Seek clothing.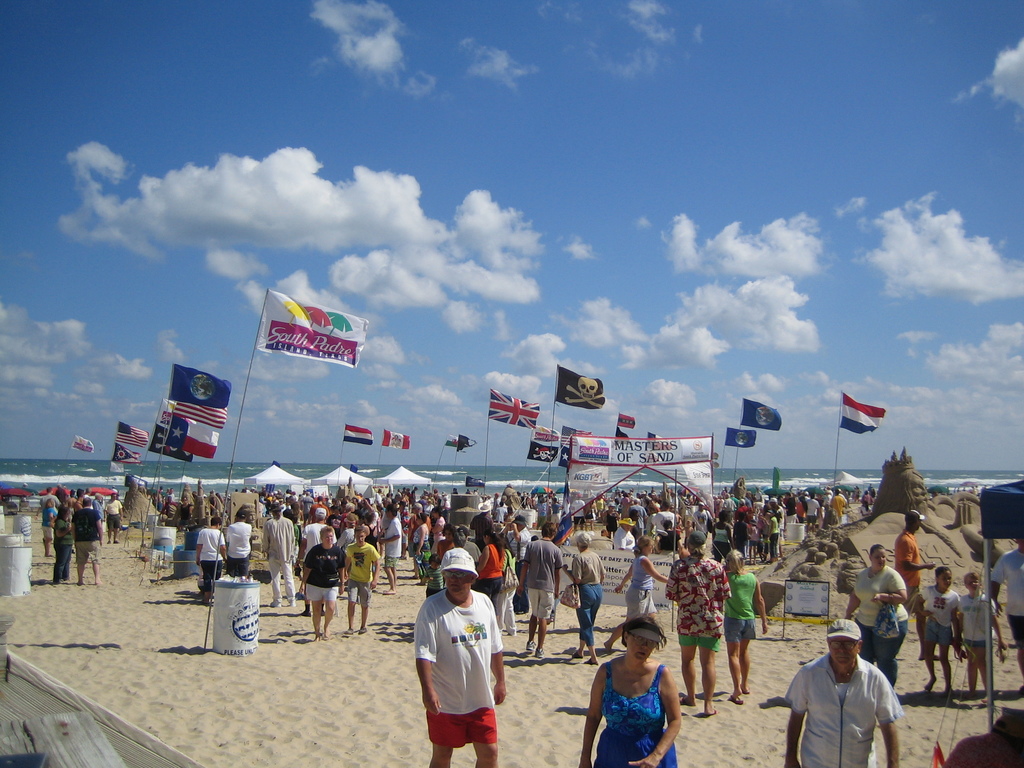
{"left": 537, "top": 502, "right": 549, "bottom": 522}.
